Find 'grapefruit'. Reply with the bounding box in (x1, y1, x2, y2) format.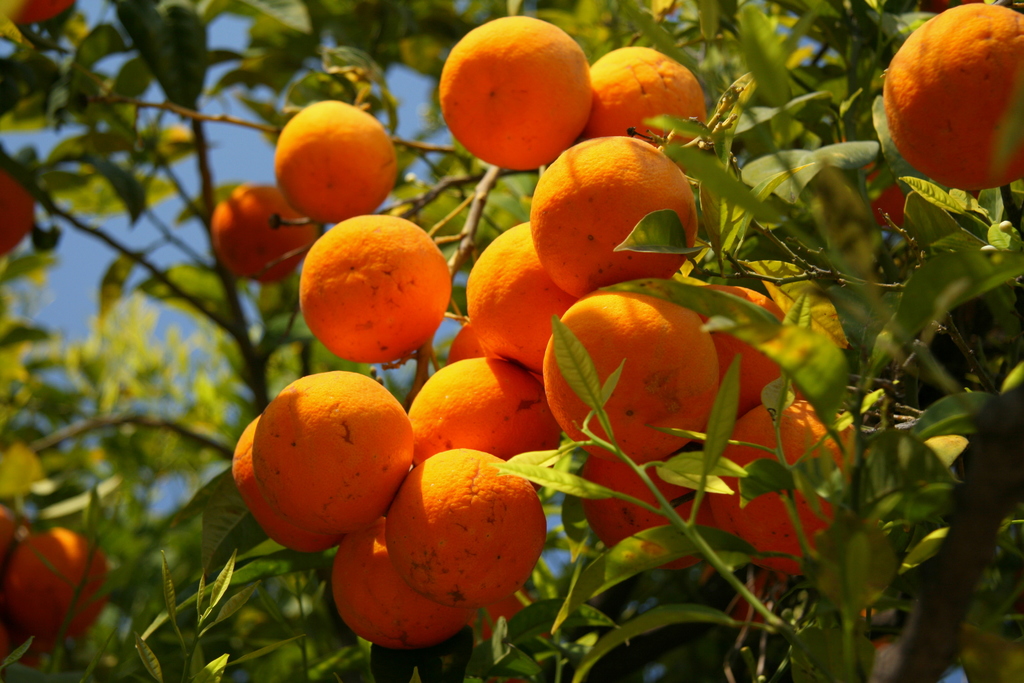
(0, 170, 33, 256).
